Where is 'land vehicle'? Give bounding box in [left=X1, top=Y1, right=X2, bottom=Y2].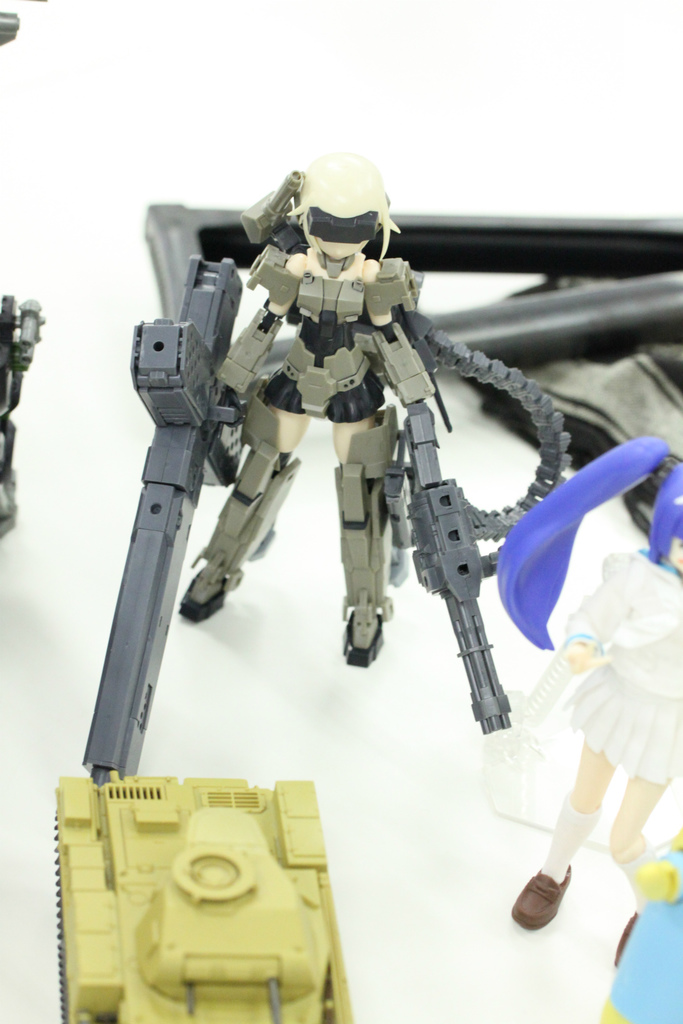
[left=54, top=771, right=350, bottom=1023].
